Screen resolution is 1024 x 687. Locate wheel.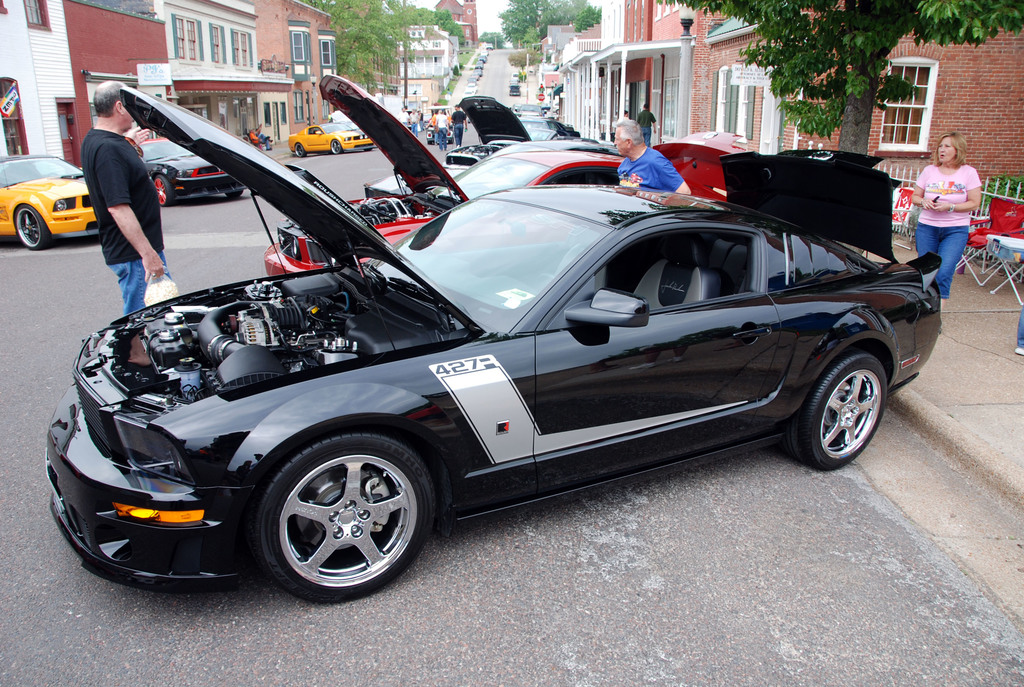
225, 186, 246, 196.
